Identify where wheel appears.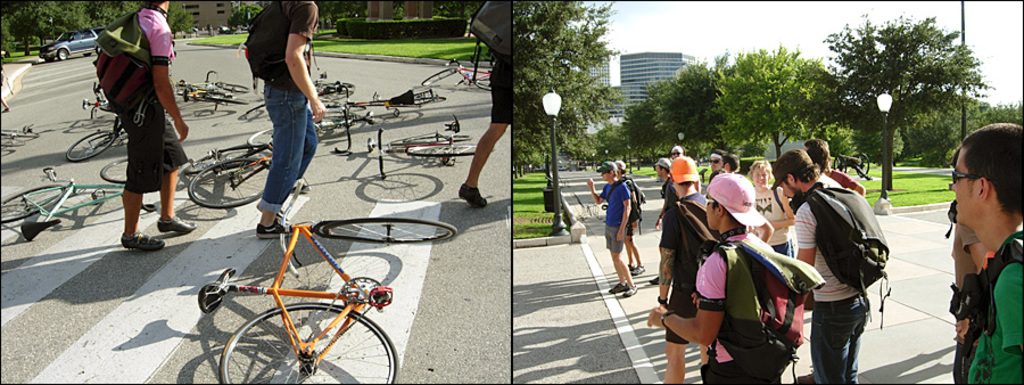
Appears at 319/213/459/248.
